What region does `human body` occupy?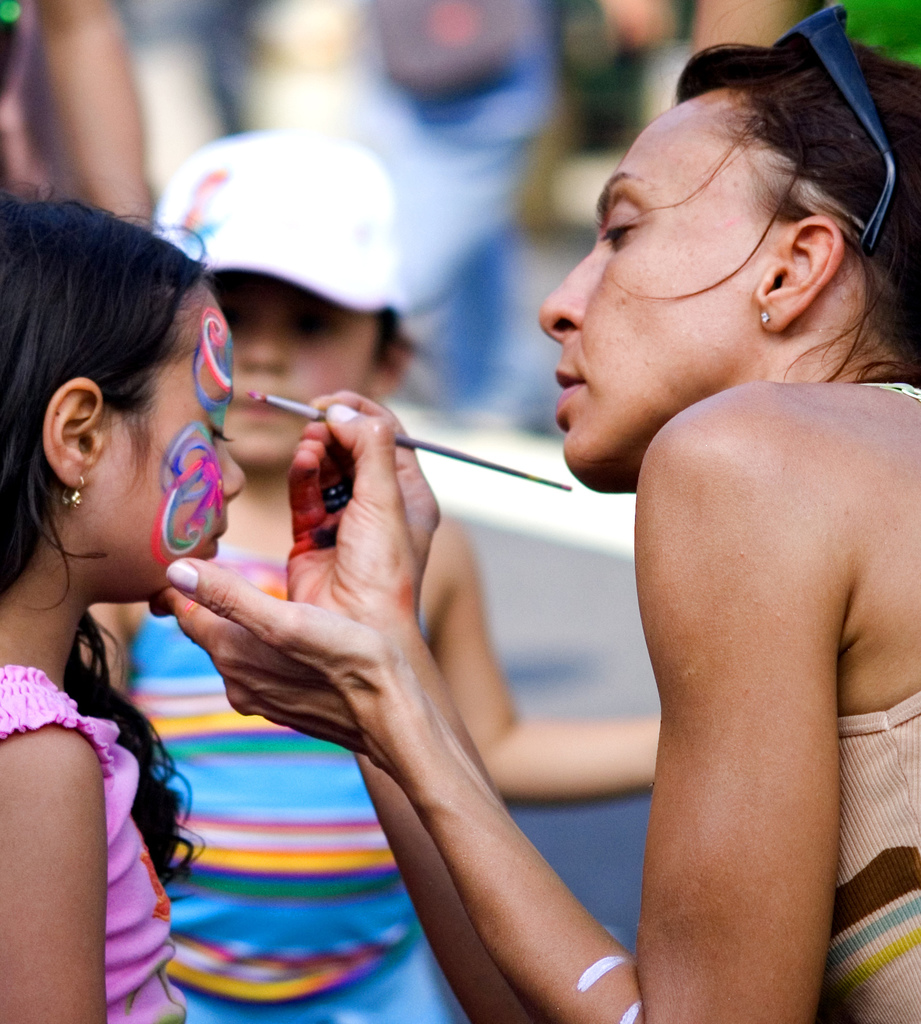
(x1=563, y1=193, x2=902, y2=1023).
